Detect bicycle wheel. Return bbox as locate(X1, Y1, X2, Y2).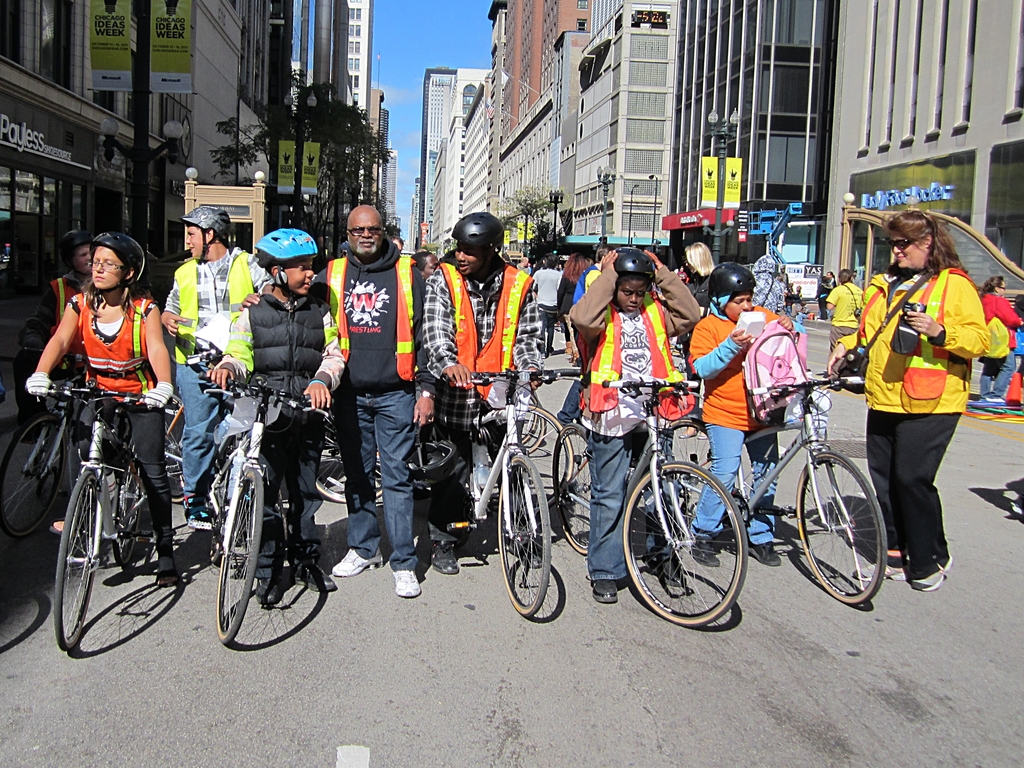
locate(620, 460, 750, 630).
